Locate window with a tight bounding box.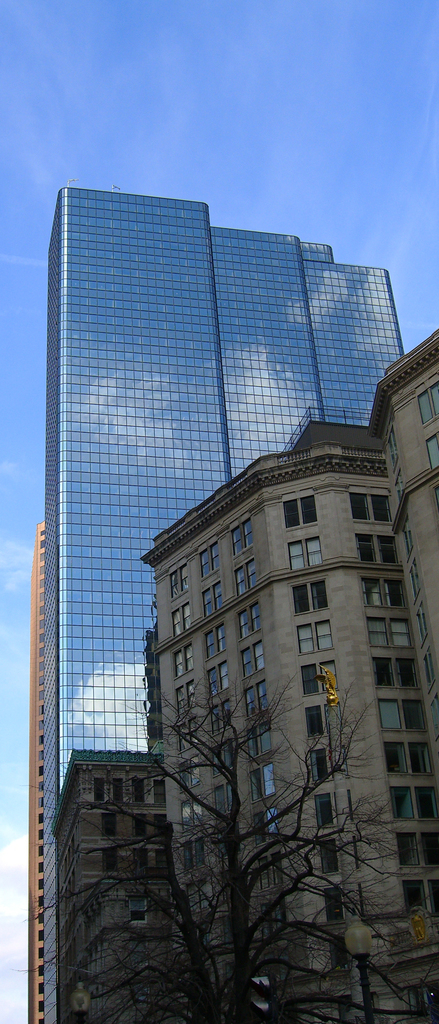
[left=240, top=691, right=271, bottom=724].
